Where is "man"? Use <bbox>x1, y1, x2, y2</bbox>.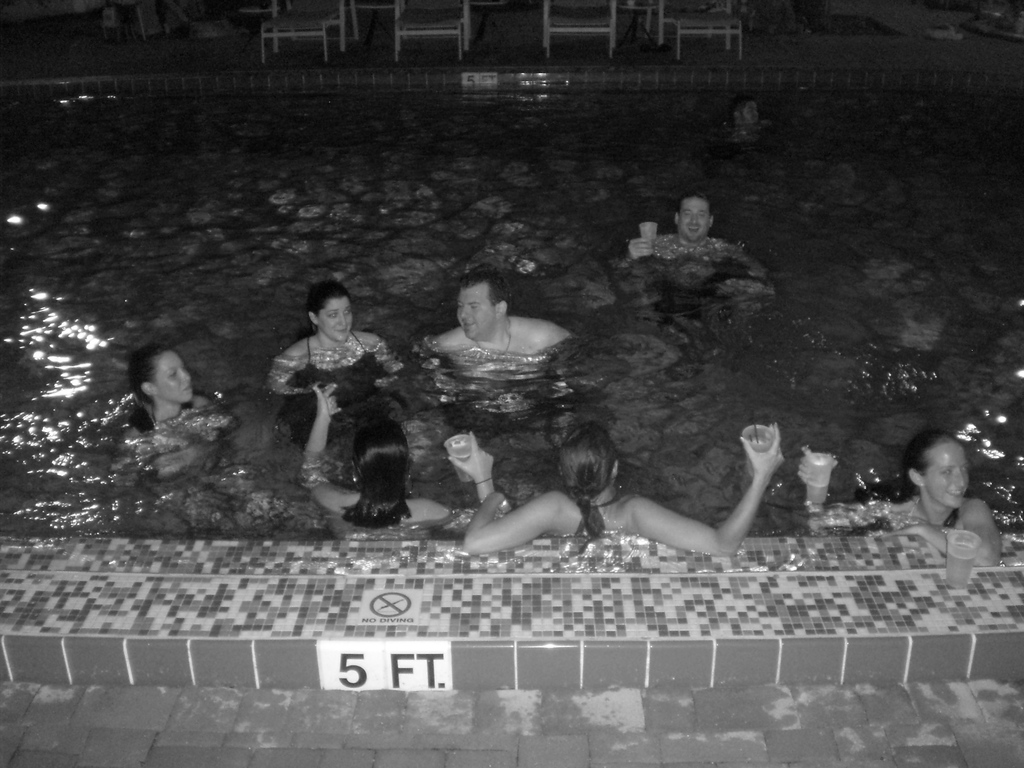
<bbox>410, 269, 573, 440</bbox>.
